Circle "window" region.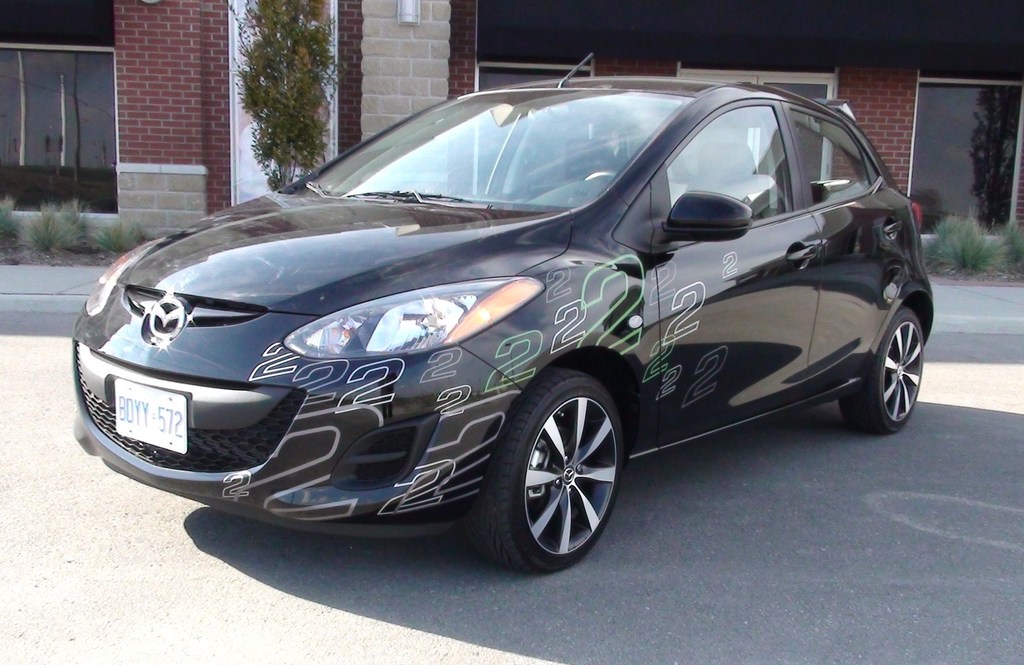
Region: {"x1": 0, "y1": 42, "x2": 115, "y2": 214}.
